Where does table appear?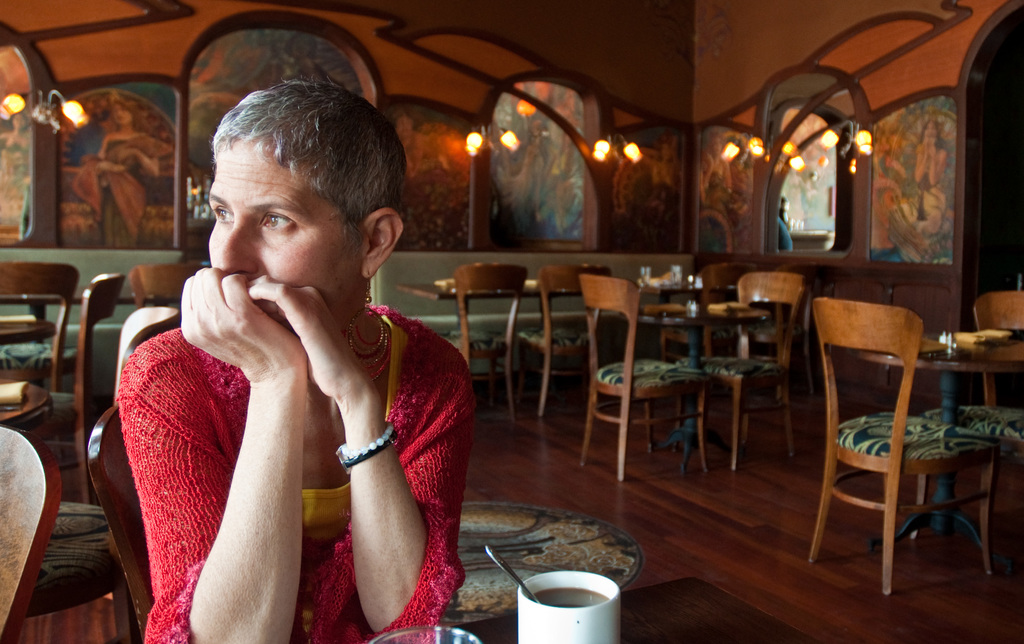
Appears at x1=844 y1=330 x2=1023 y2=554.
